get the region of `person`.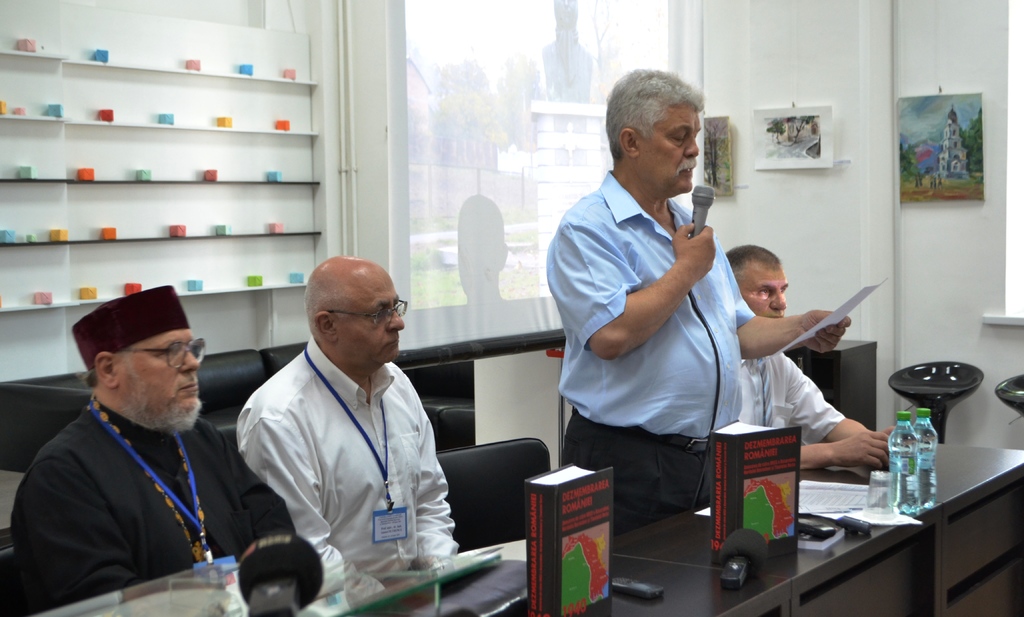
crop(724, 238, 894, 465).
